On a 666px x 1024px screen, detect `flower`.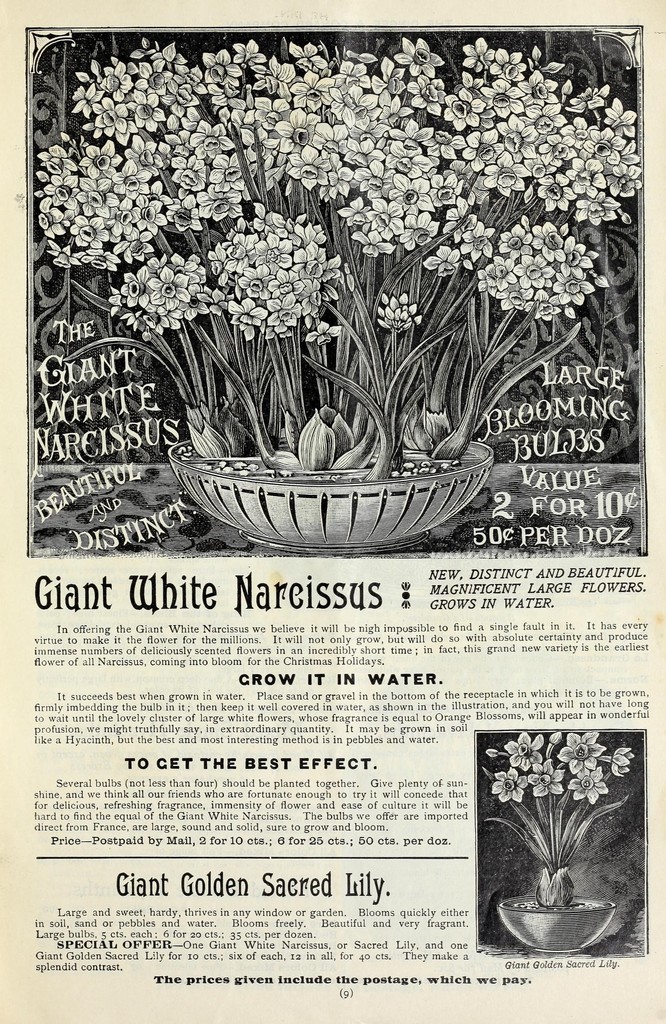
crop(489, 766, 530, 812).
